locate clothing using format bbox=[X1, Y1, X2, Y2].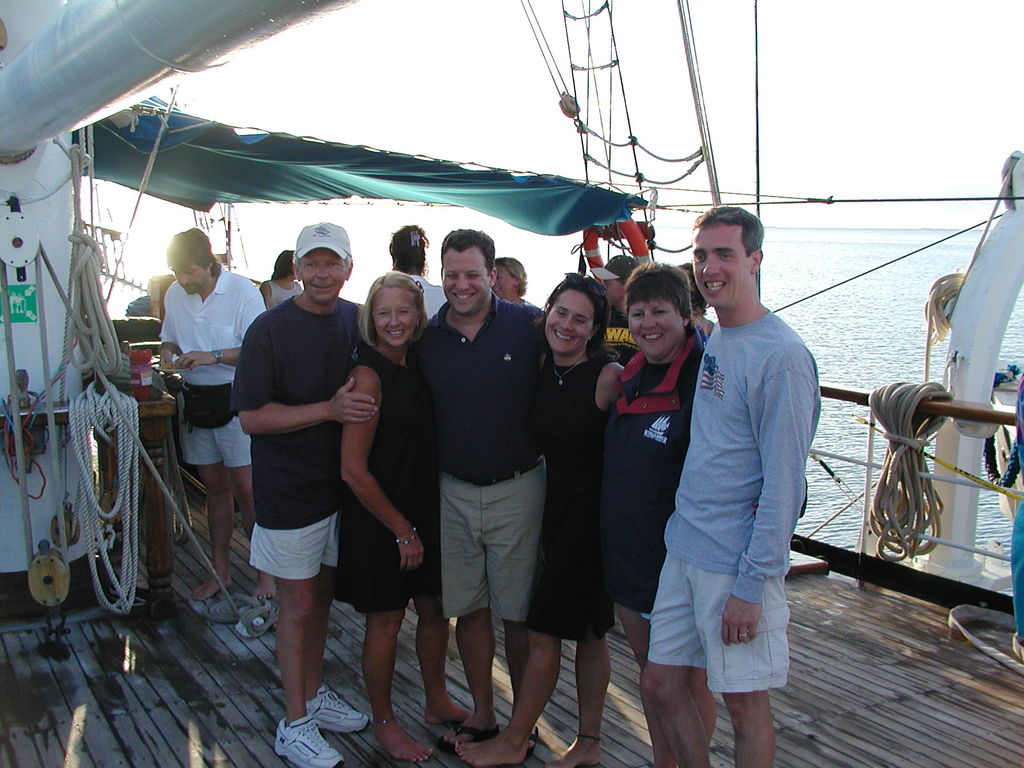
bbox=[163, 266, 266, 465].
